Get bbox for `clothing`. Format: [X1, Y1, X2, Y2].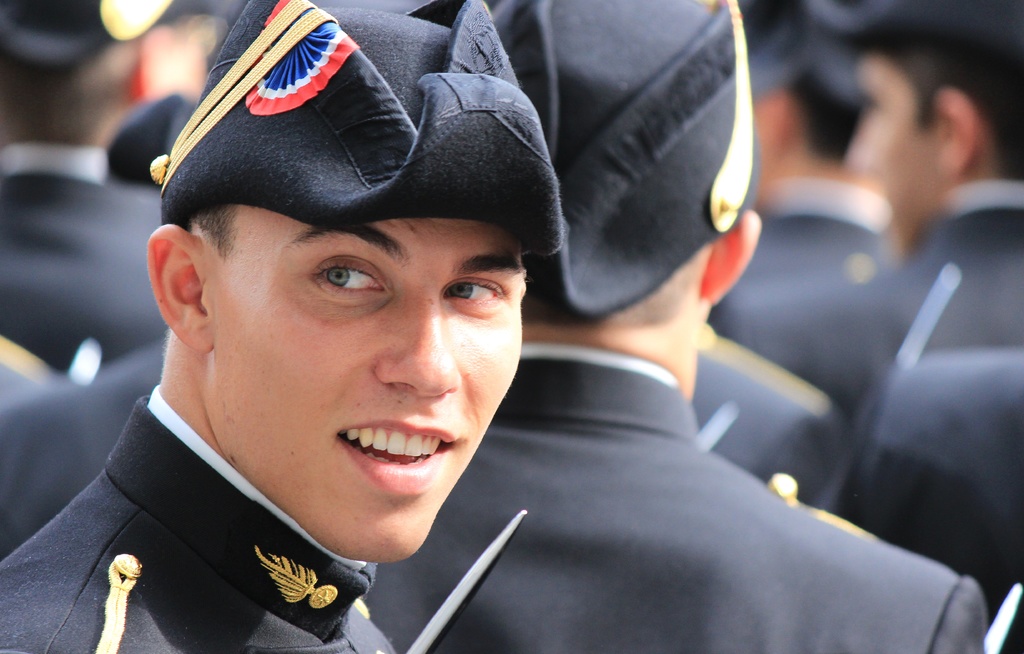
[21, 377, 446, 642].
